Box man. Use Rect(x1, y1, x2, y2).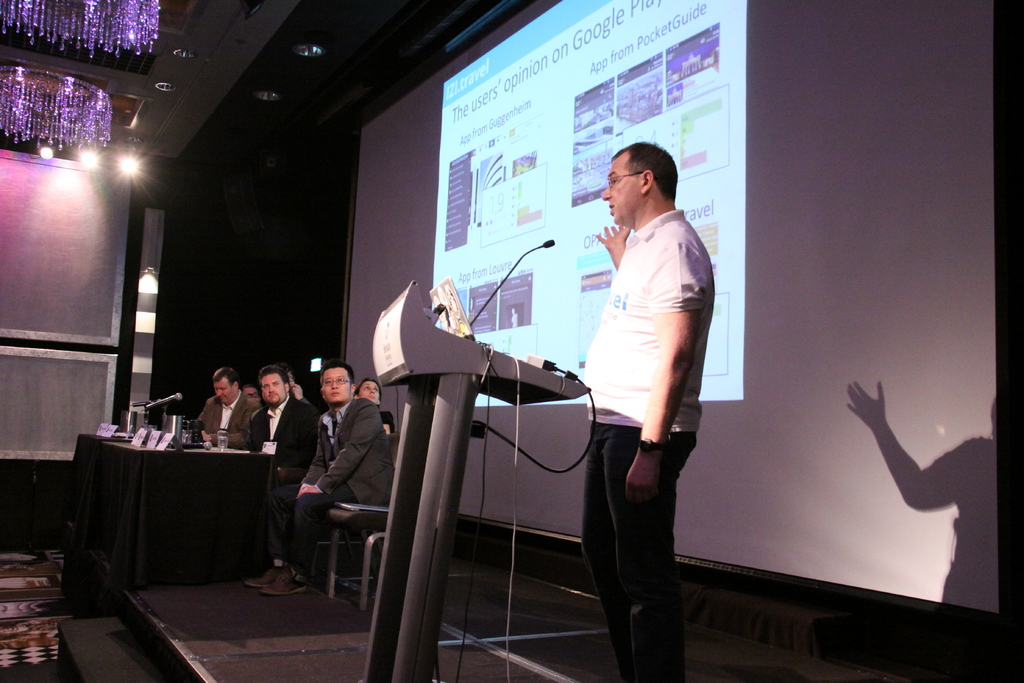
Rect(575, 124, 735, 652).
